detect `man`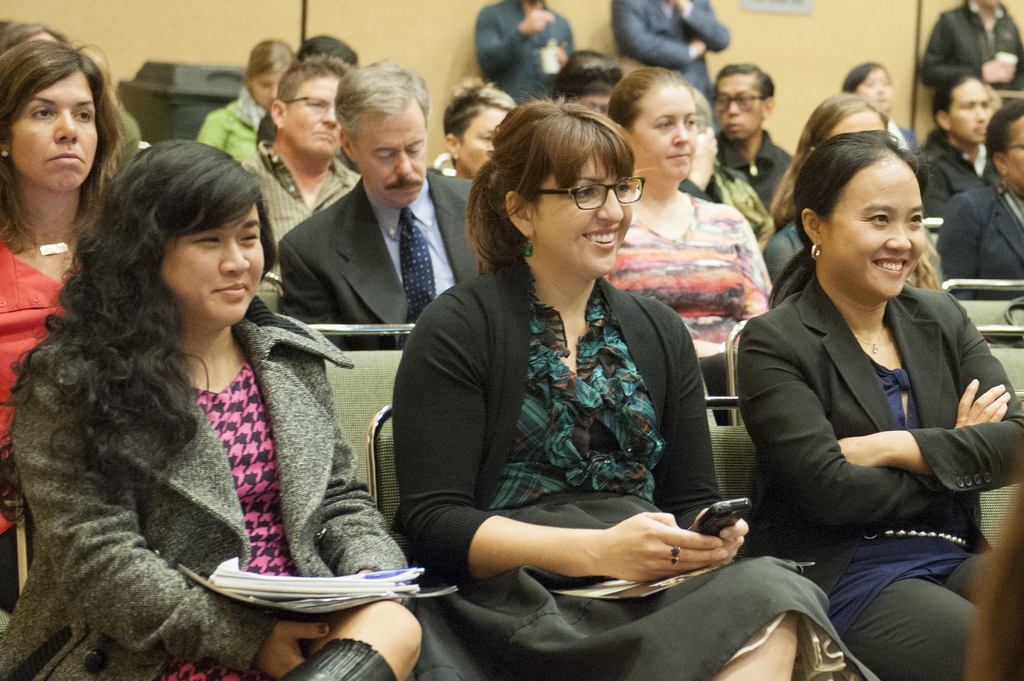
(left=259, top=77, right=472, bottom=376)
